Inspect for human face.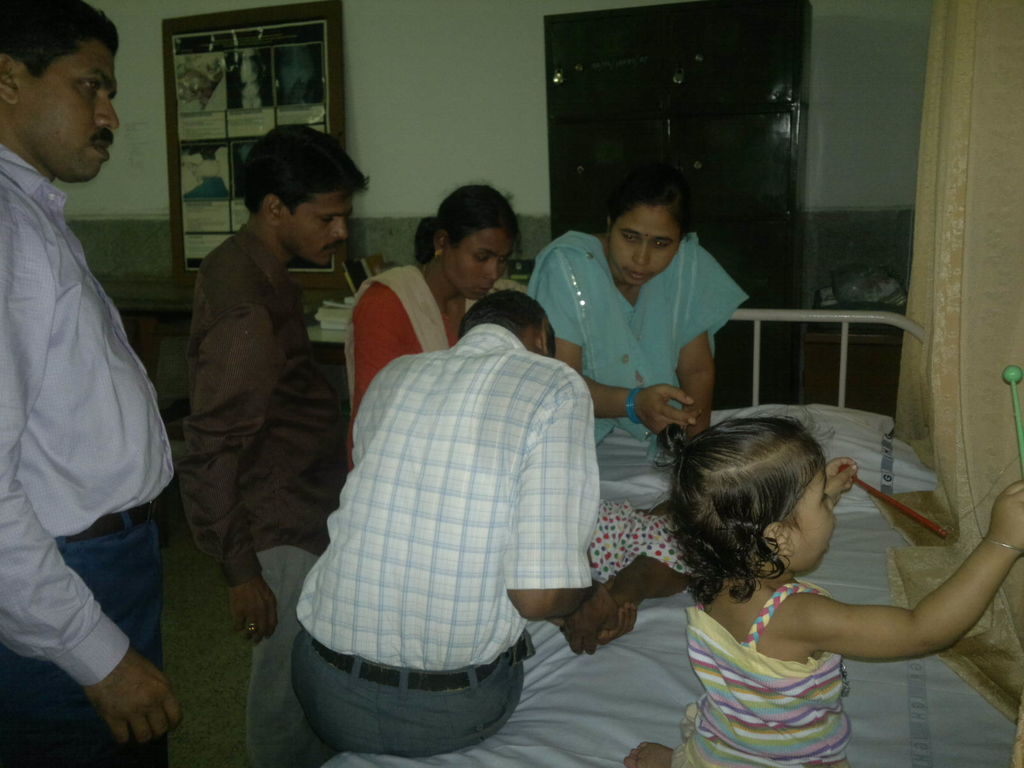
Inspection: <box>17,37,116,182</box>.
